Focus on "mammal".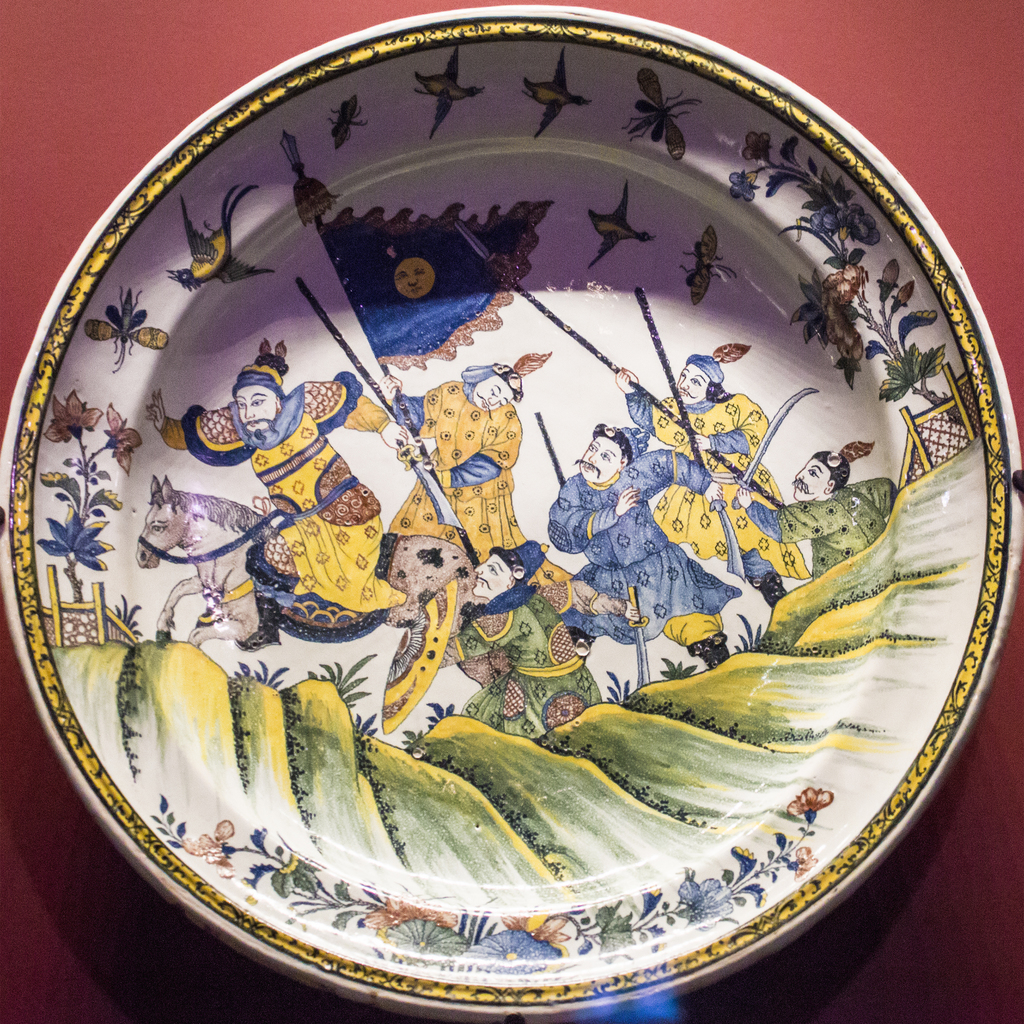
Focused at BBox(735, 435, 891, 571).
